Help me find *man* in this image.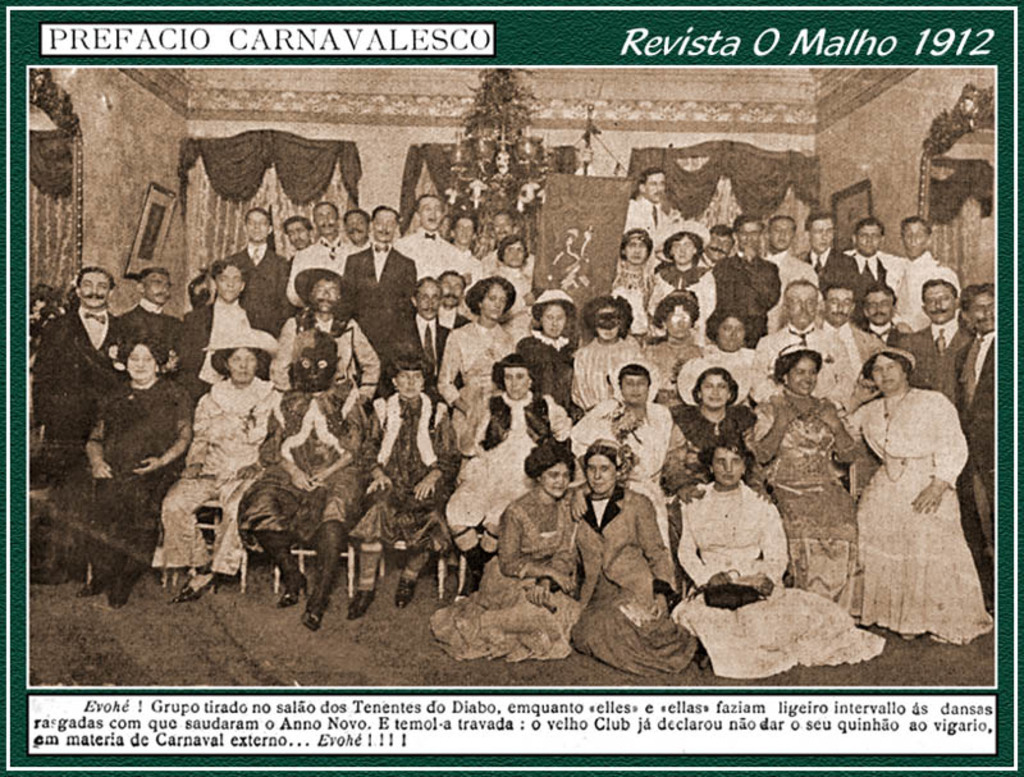
Found it: [388, 183, 465, 287].
